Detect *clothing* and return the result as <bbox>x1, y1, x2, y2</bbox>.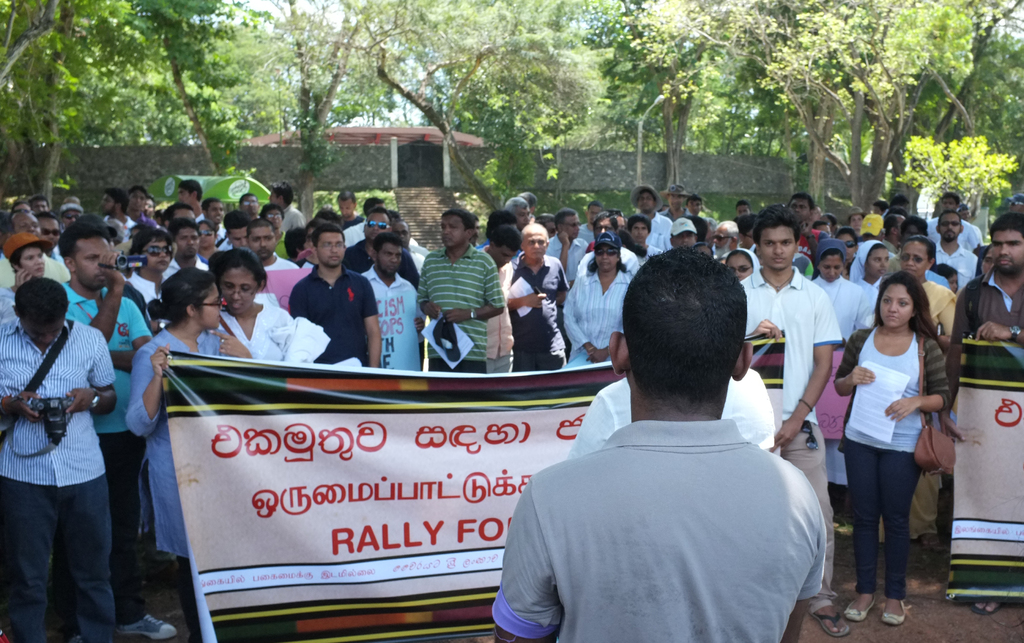
<bbox>966, 252, 1023, 394</bbox>.
